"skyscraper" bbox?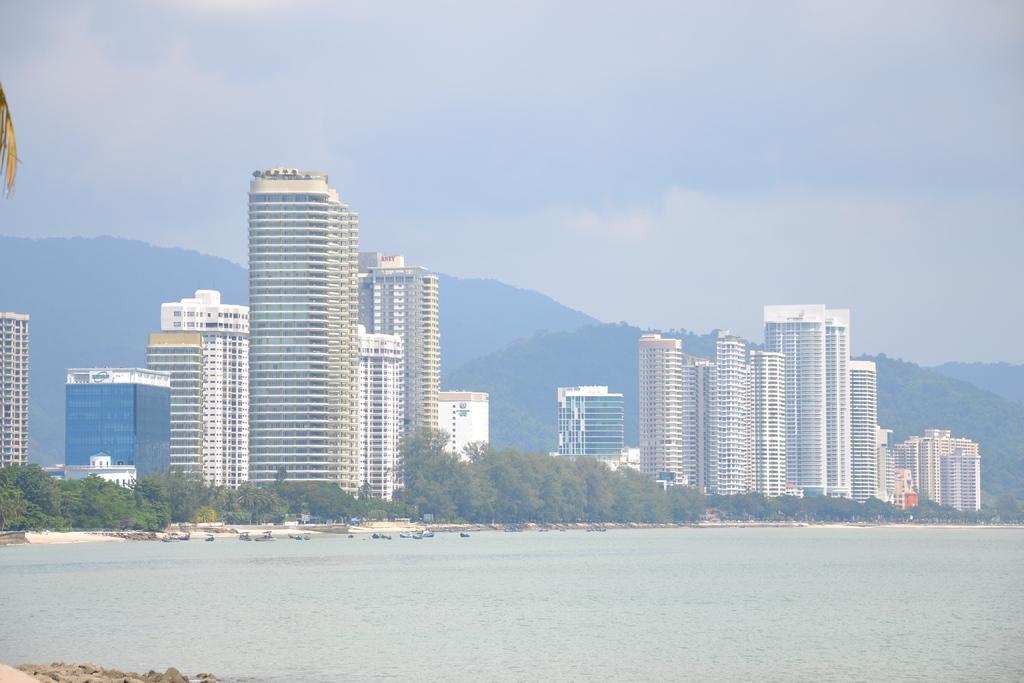
<bbox>143, 329, 245, 491</bbox>
